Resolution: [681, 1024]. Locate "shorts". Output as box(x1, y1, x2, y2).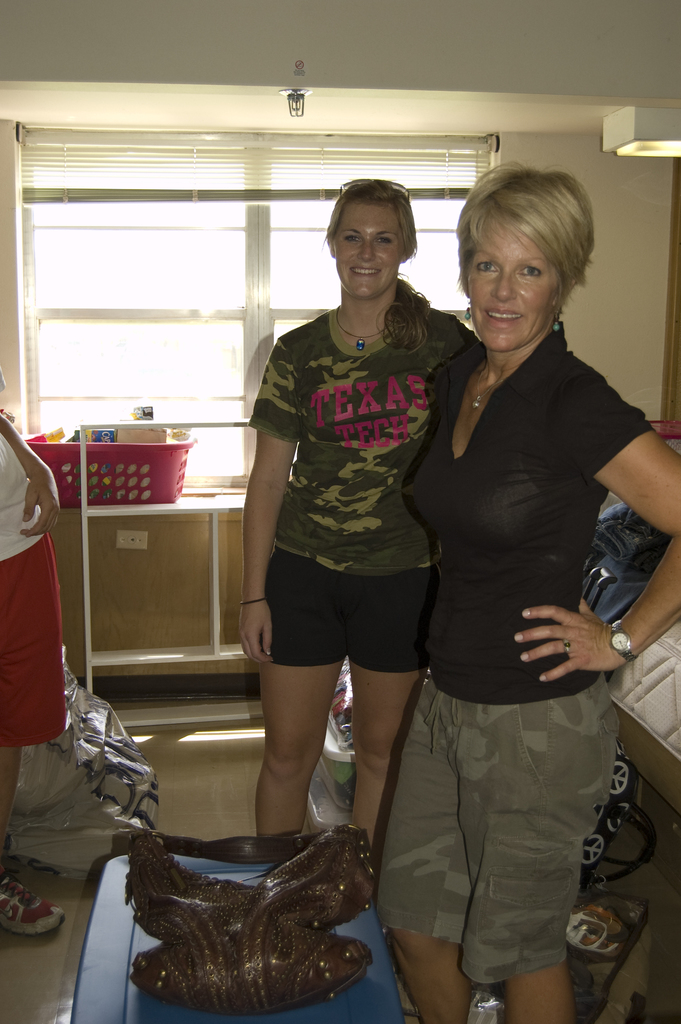
box(373, 702, 620, 987).
